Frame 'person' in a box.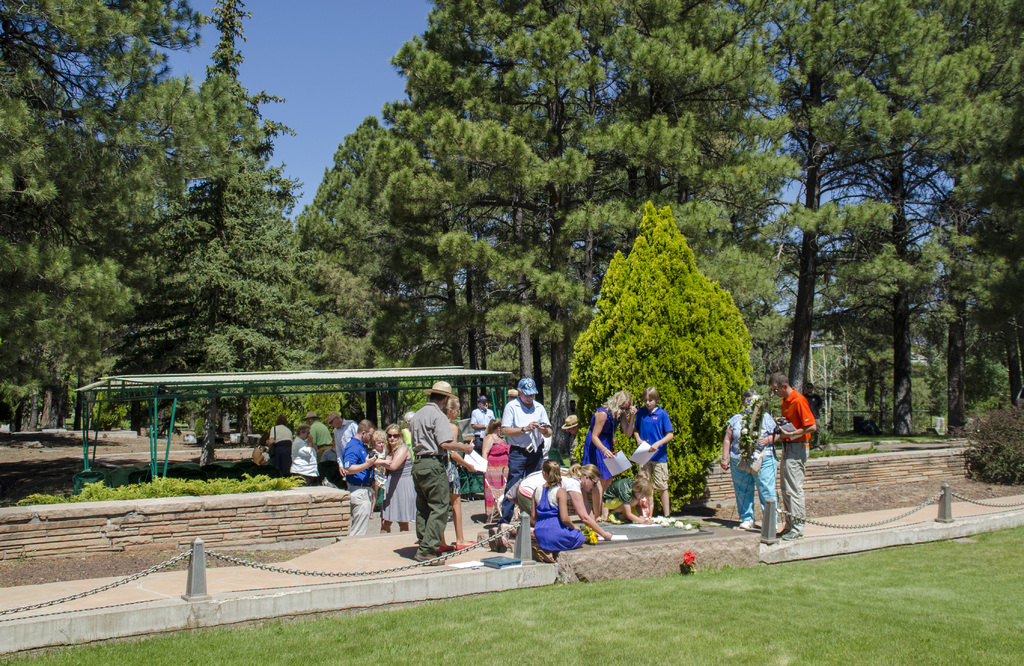
<region>567, 398, 579, 414</region>.
